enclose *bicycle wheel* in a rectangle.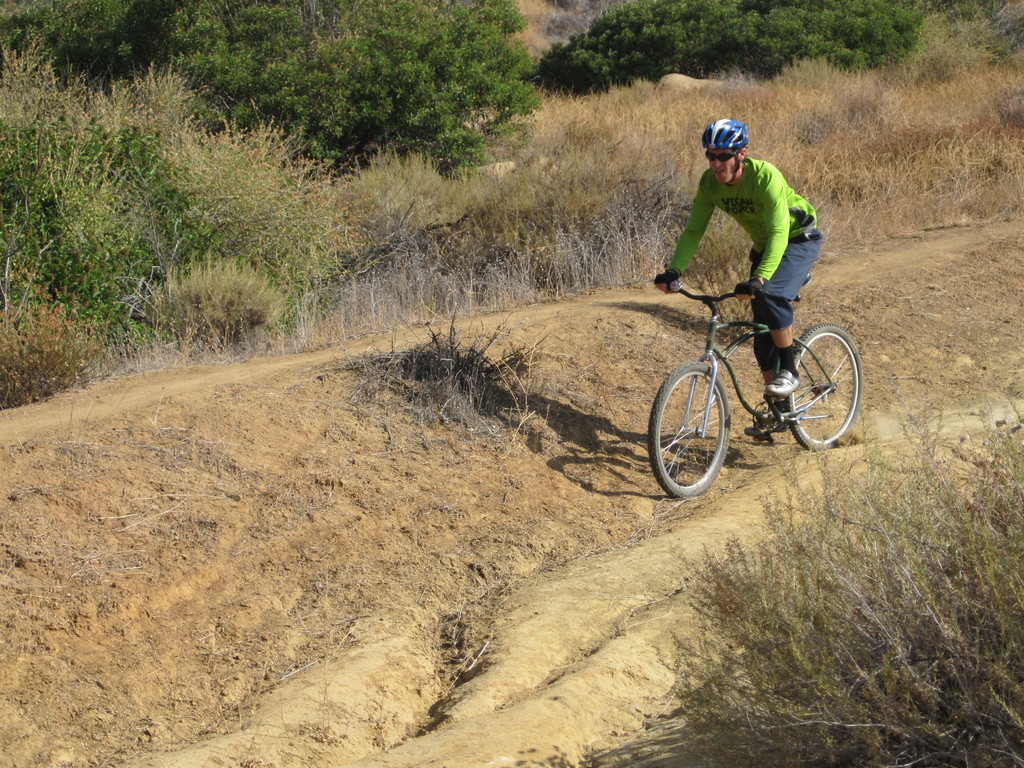
region(649, 364, 728, 497).
